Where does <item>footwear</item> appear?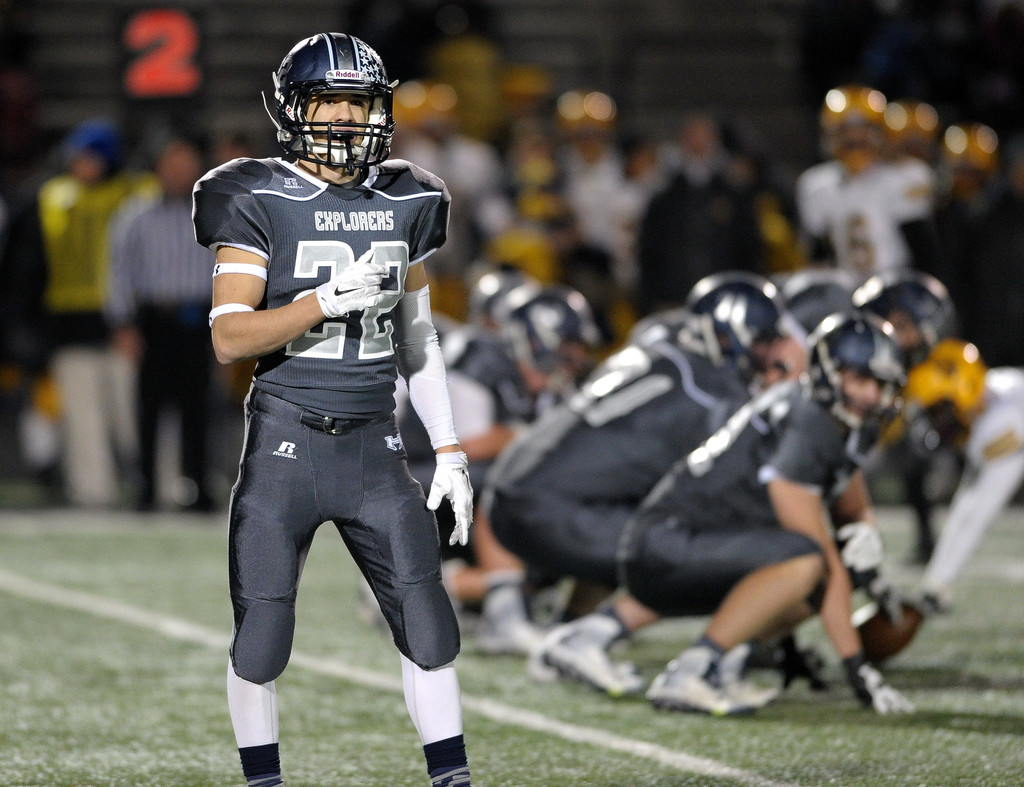
Appears at (x1=651, y1=651, x2=730, y2=715).
